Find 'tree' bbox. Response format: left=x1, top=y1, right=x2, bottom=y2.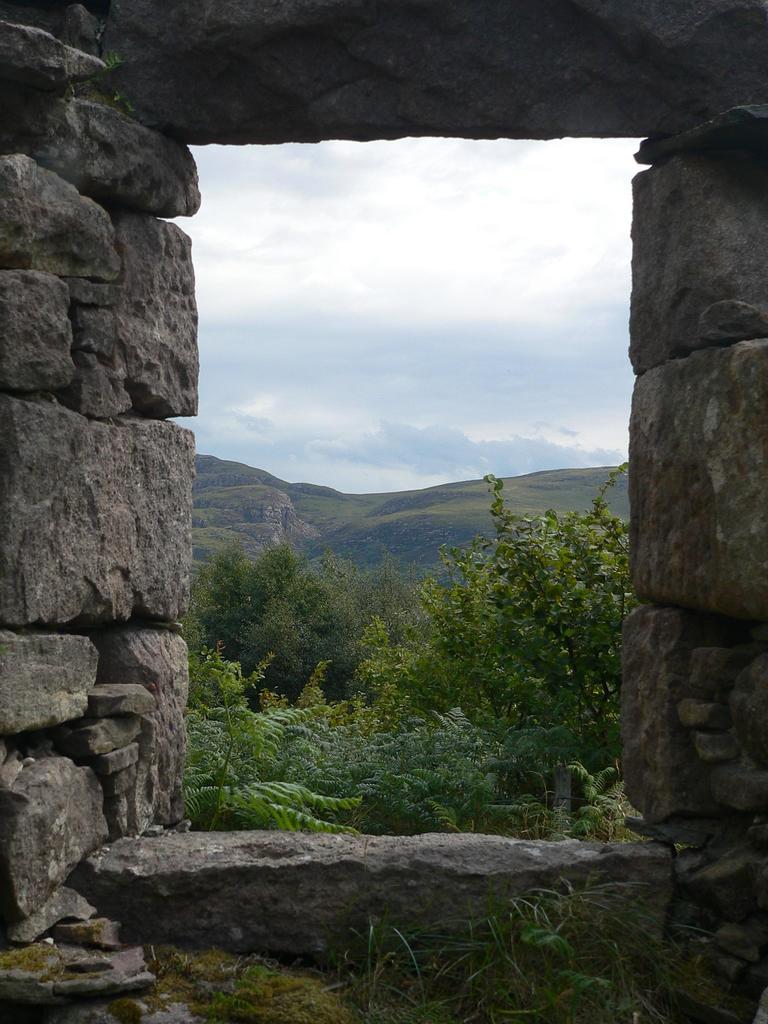
left=384, top=479, right=635, bottom=719.
